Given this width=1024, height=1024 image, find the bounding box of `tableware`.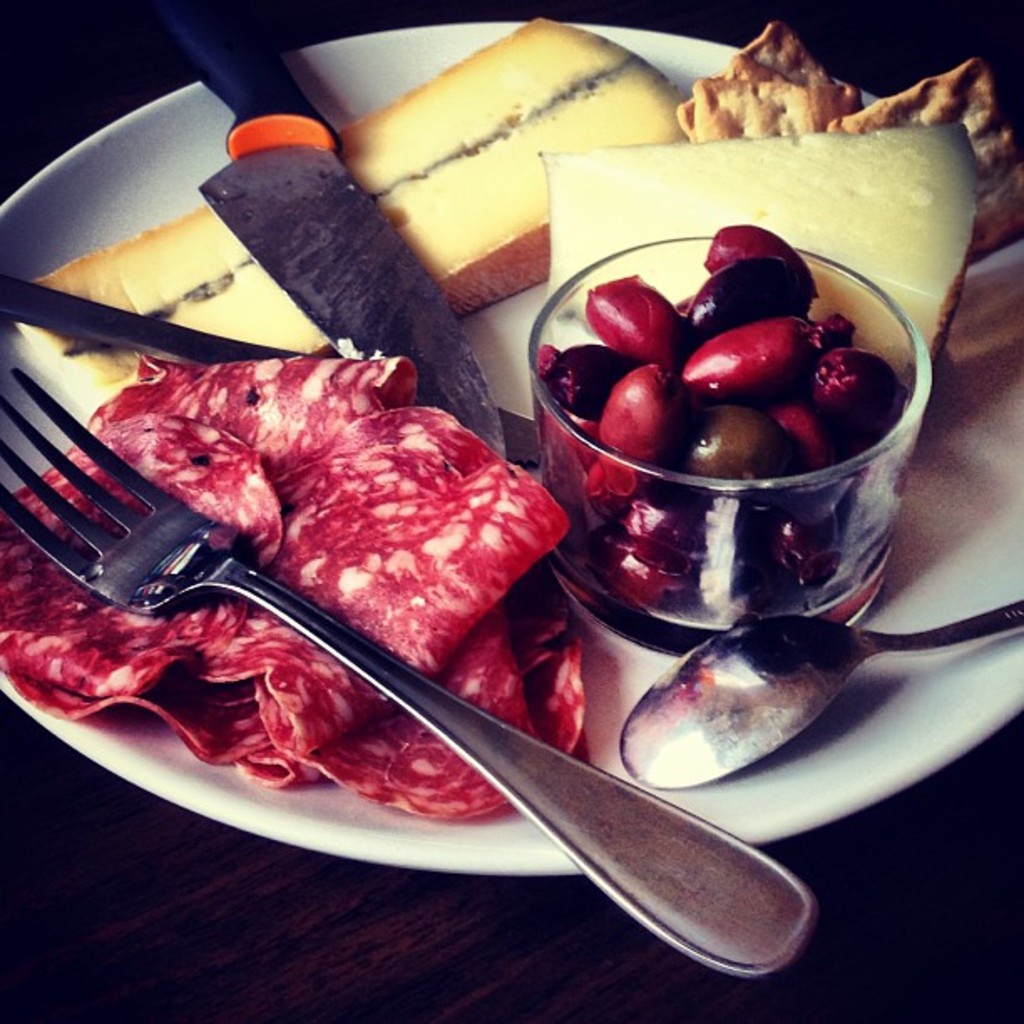
0,365,803,977.
